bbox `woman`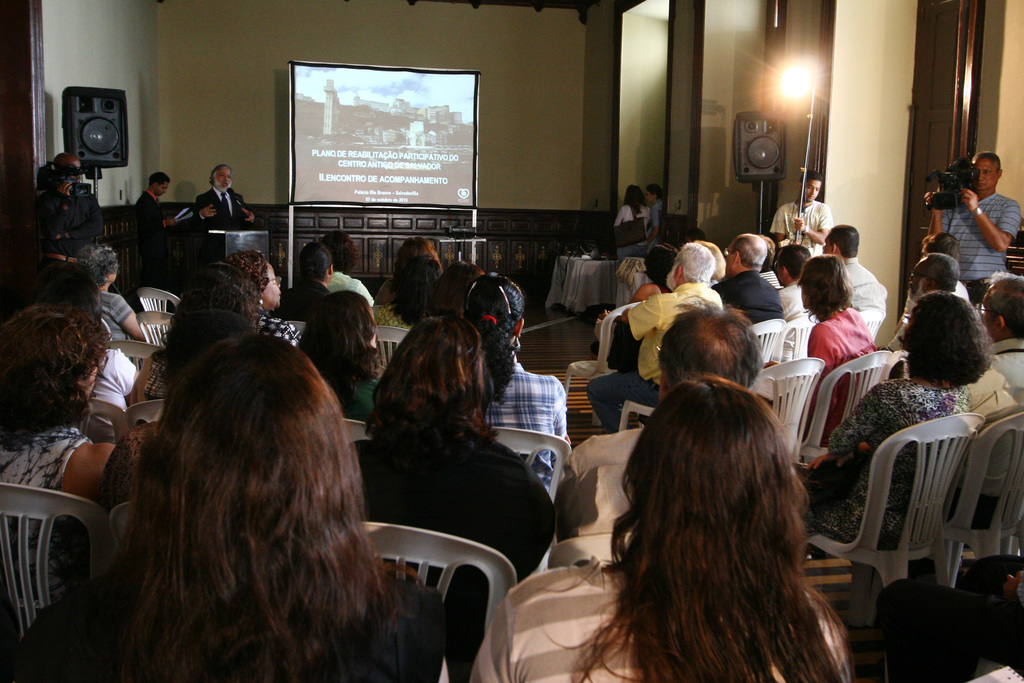
BBox(766, 252, 879, 440)
